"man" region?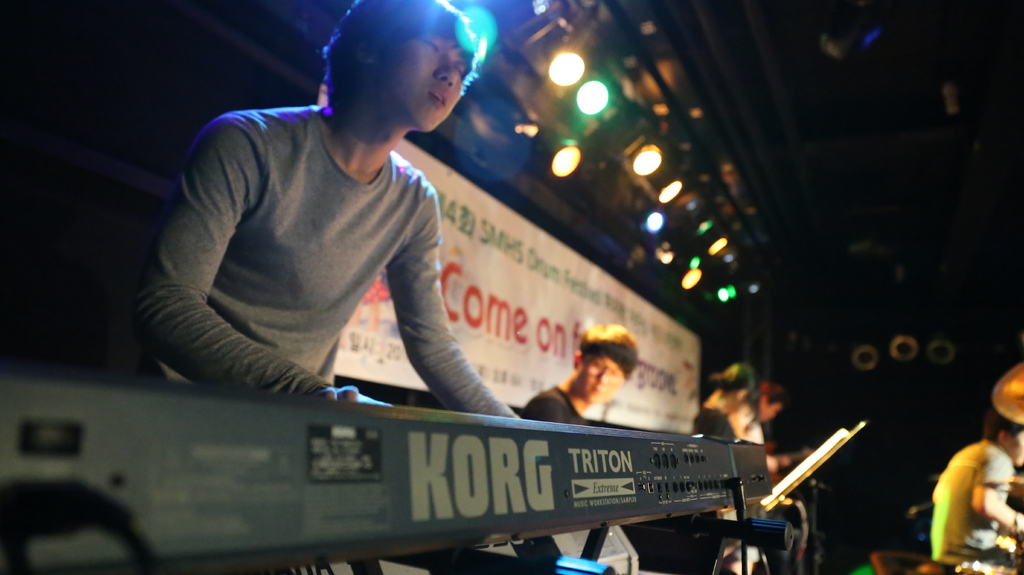
l=934, t=412, r=1023, b=574
